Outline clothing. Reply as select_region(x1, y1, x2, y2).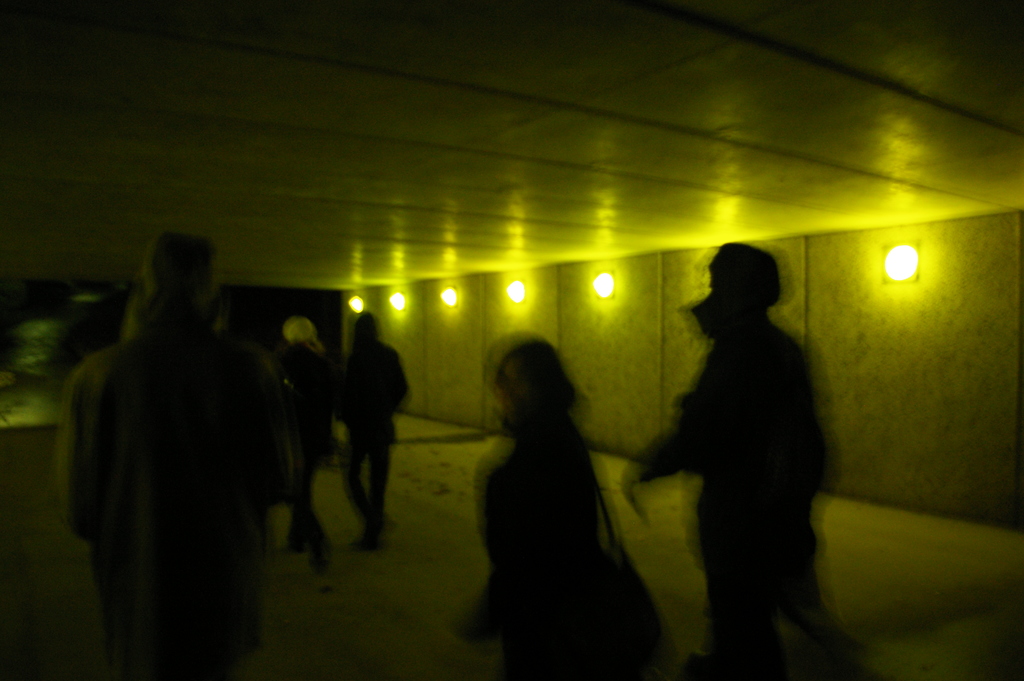
select_region(643, 231, 851, 665).
